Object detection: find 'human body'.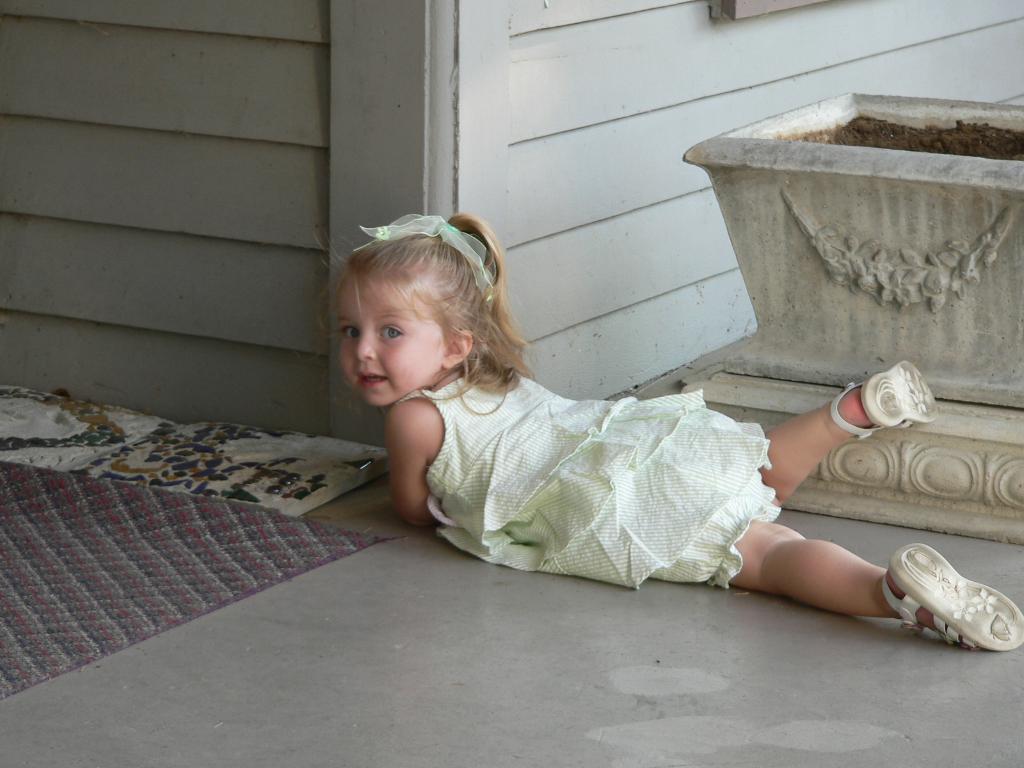
pyautogui.locateOnScreen(255, 217, 930, 628).
